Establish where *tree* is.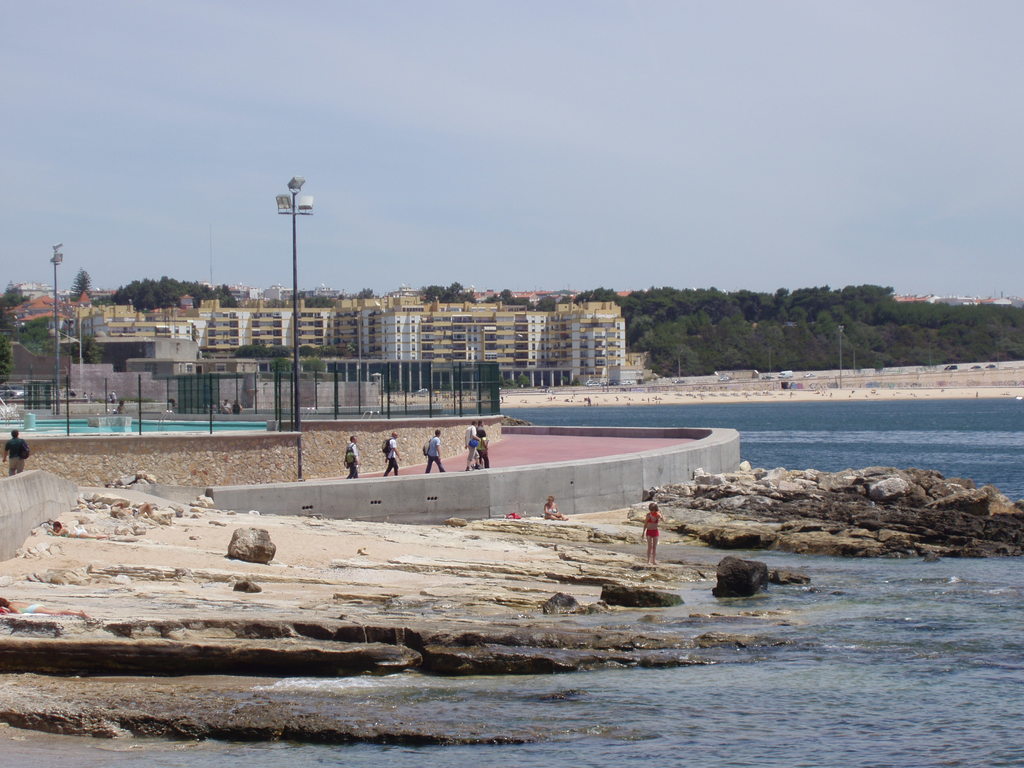
Established at Rect(1, 284, 29, 311).
